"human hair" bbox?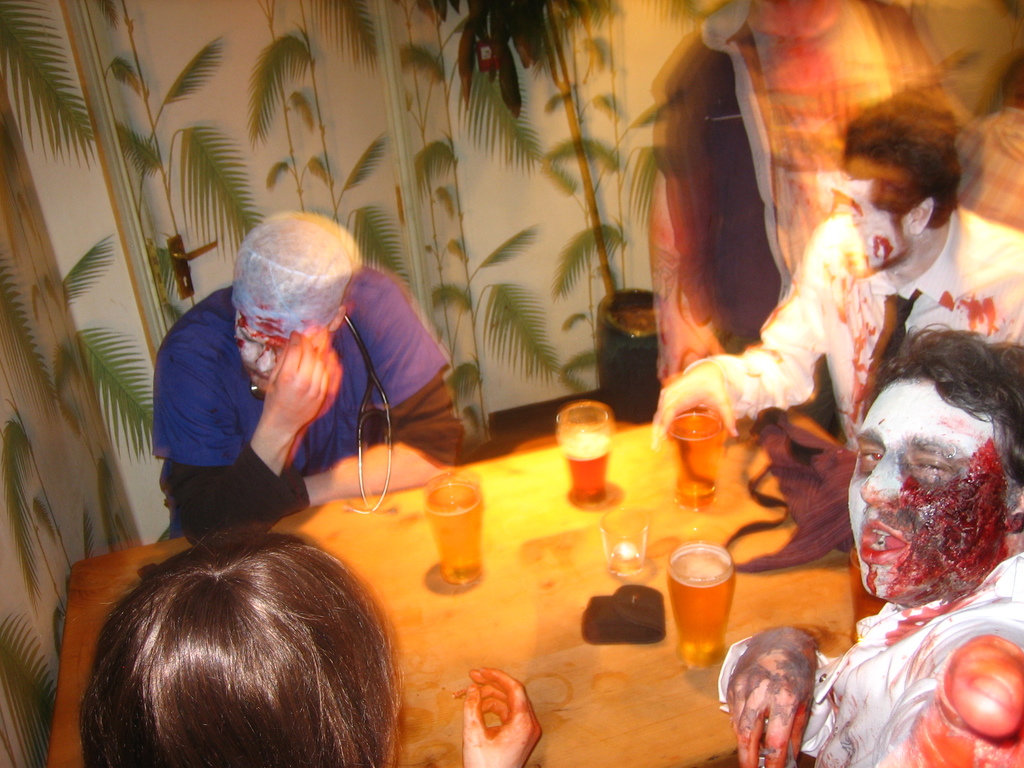
rect(874, 315, 1023, 488)
